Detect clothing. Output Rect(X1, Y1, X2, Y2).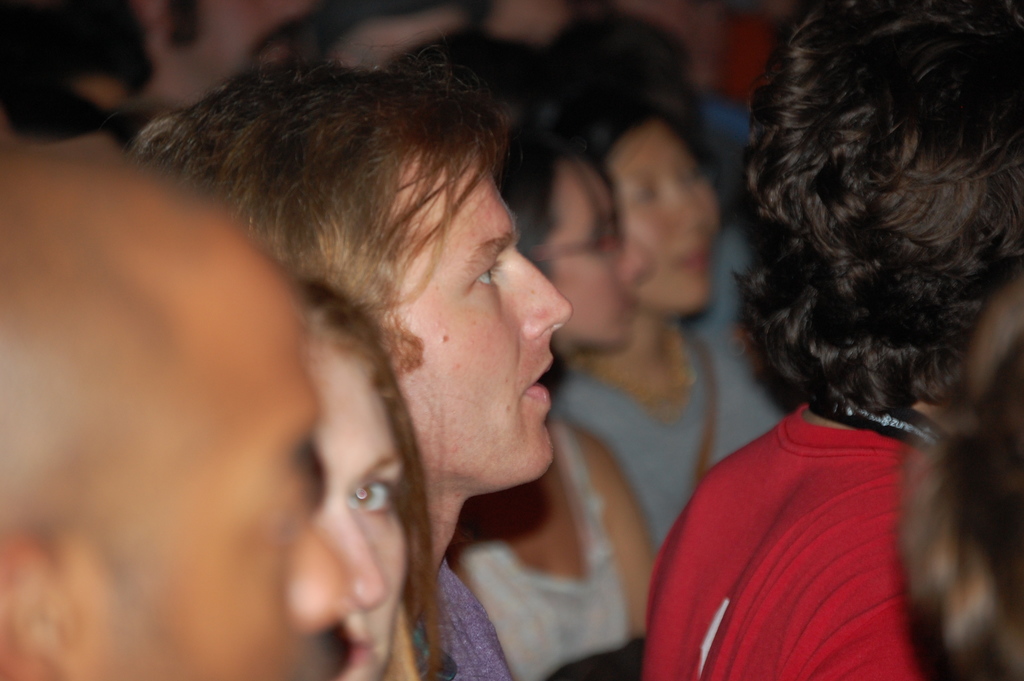
Rect(548, 321, 794, 550).
